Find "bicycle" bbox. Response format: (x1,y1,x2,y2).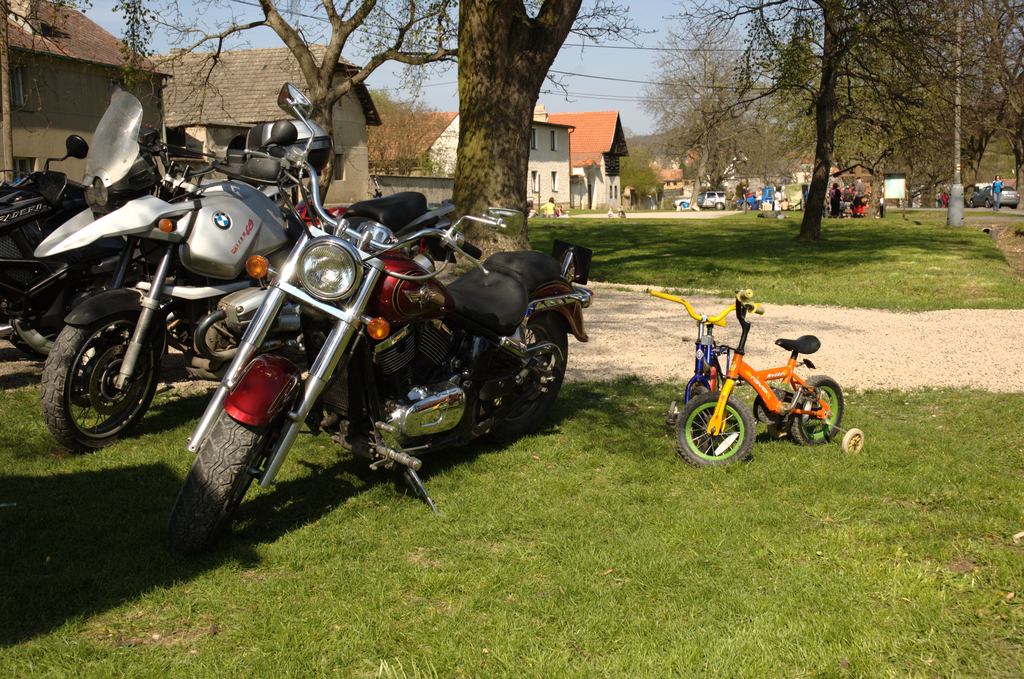
(675,290,861,464).
